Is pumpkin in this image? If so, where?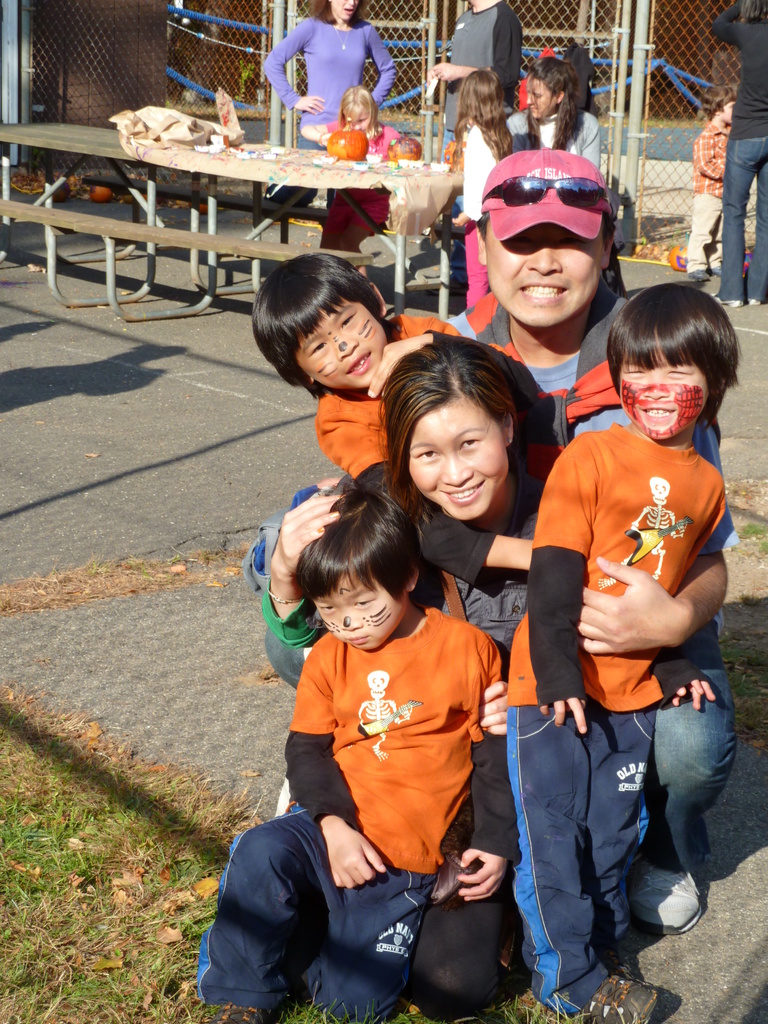
Yes, at x1=443 y1=138 x2=464 y2=173.
